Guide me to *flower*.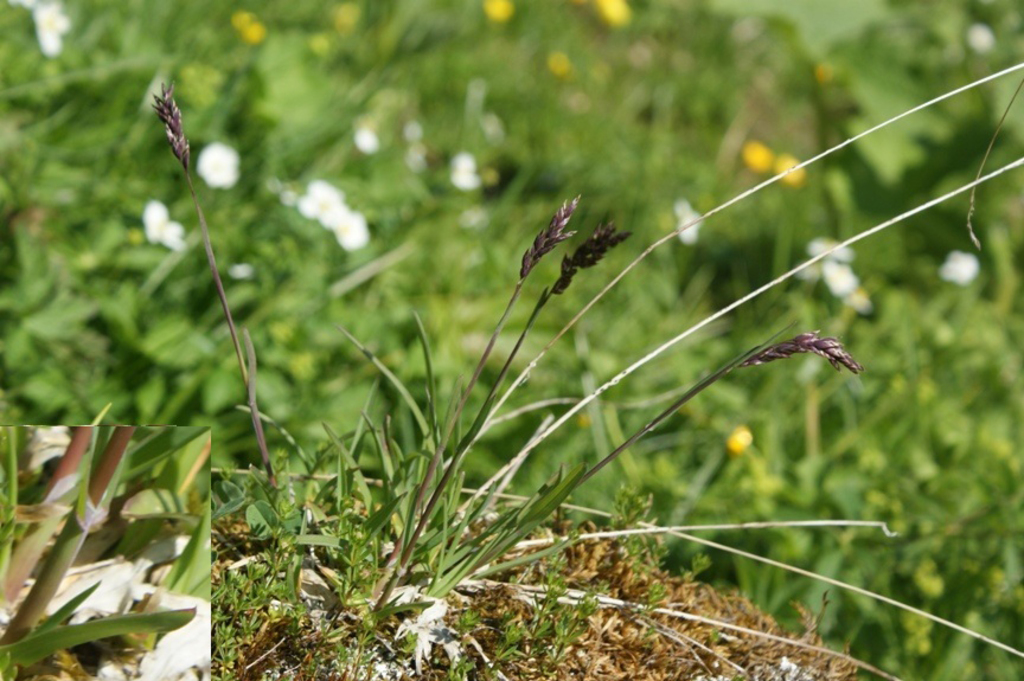
Guidance: locate(348, 122, 385, 158).
